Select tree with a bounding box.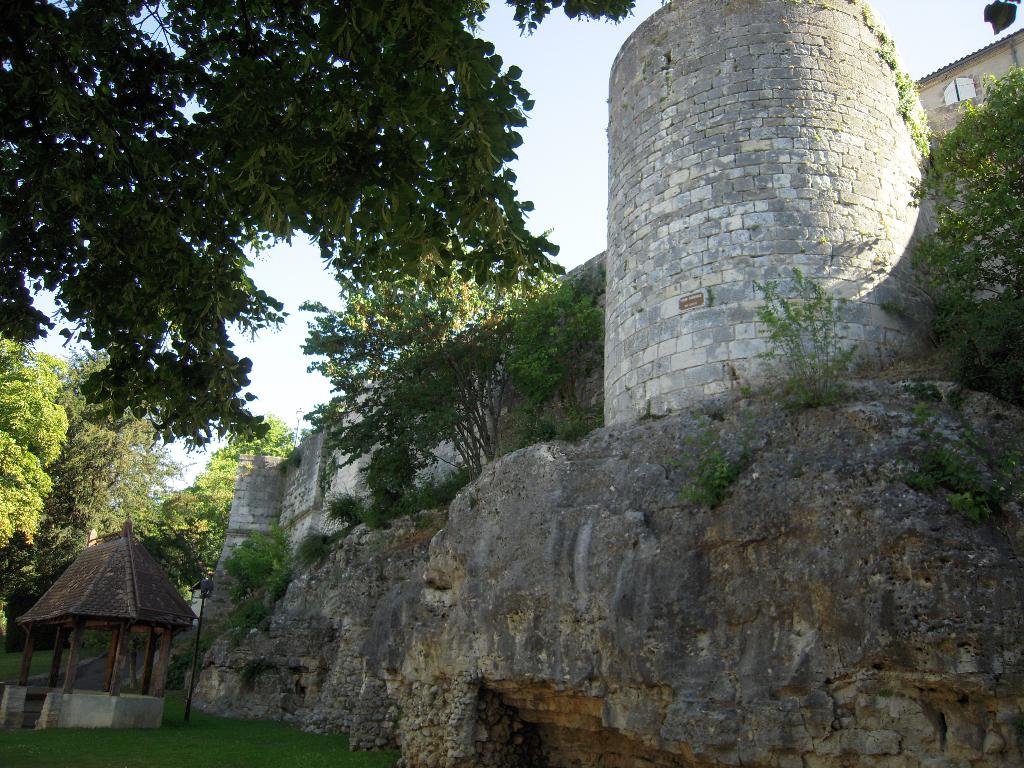
{"left": 307, "top": 218, "right": 572, "bottom": 479}.
